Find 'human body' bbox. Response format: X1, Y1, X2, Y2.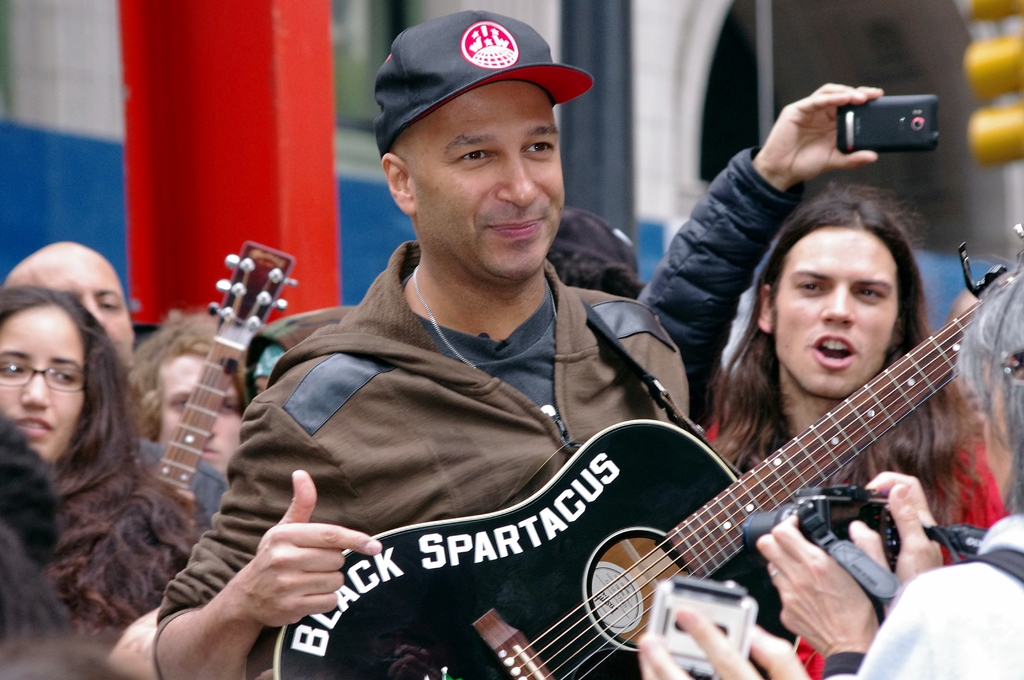
145, 248, 796, 679.
